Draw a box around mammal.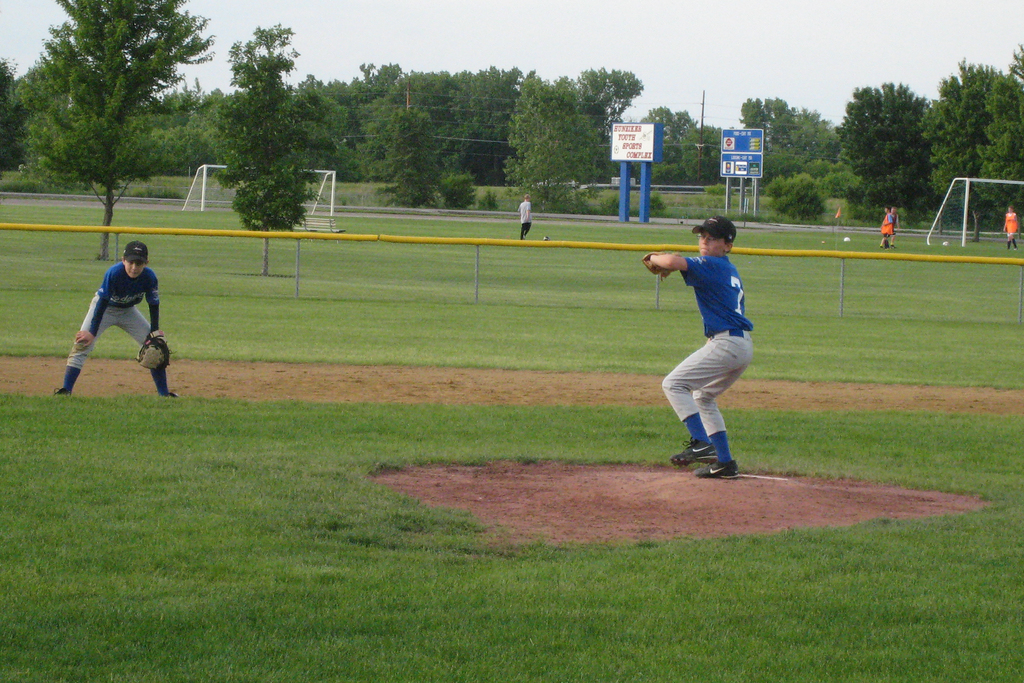
880, 204, 900, 245.
